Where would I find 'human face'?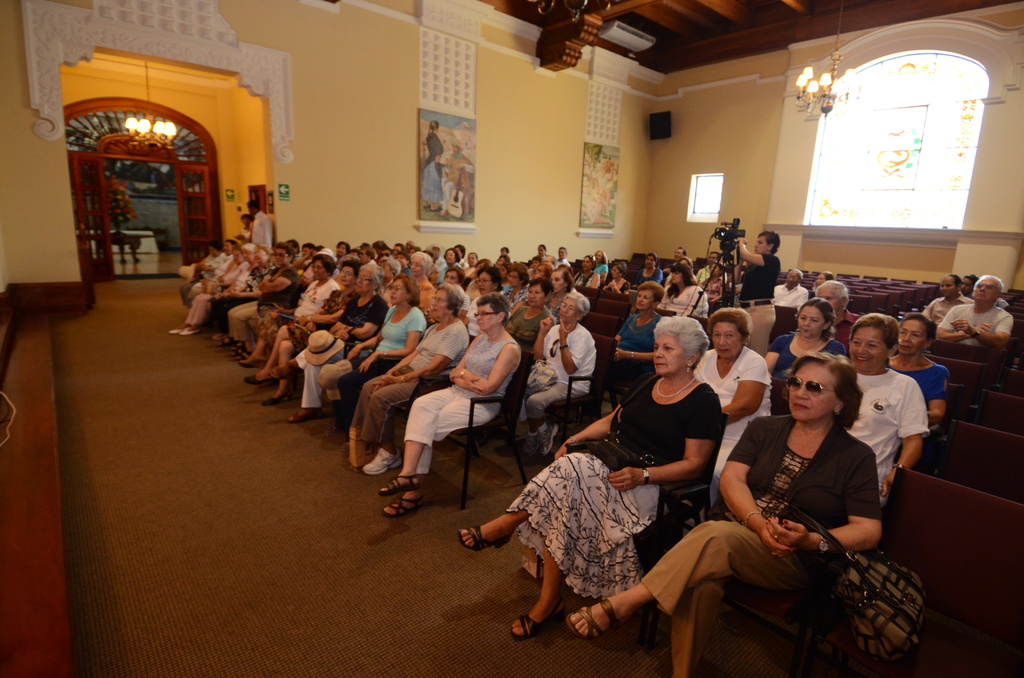
At 939:279:957:302.
